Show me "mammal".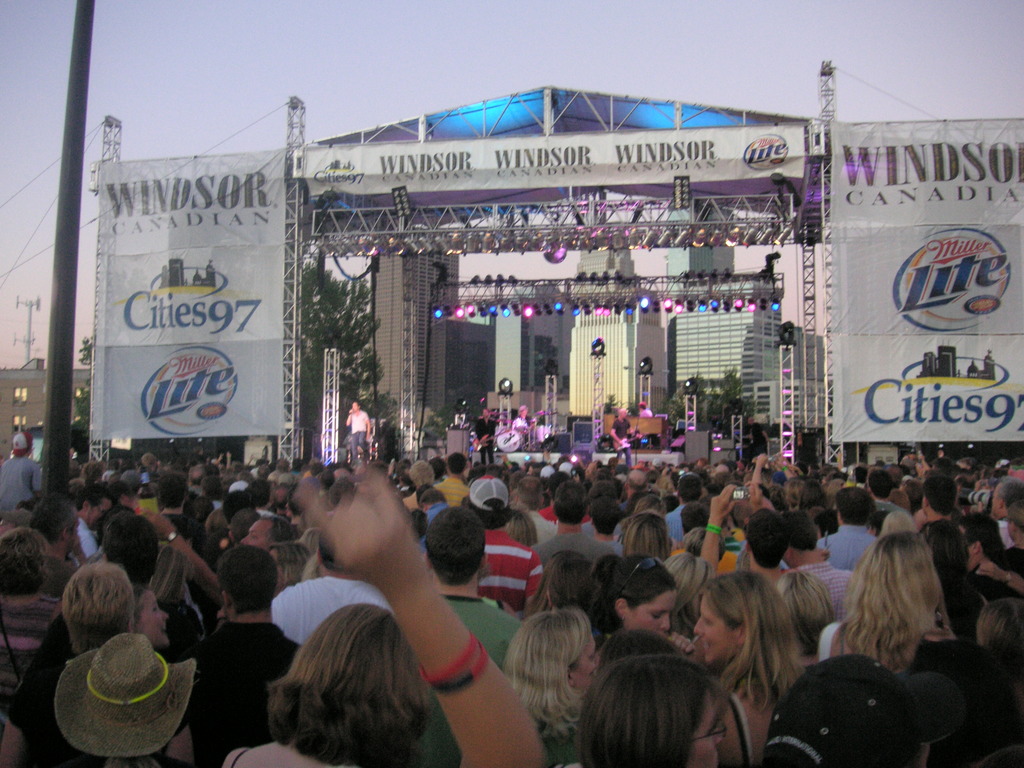
"mammal" is here: bbox(475, 410, 499, 464).
